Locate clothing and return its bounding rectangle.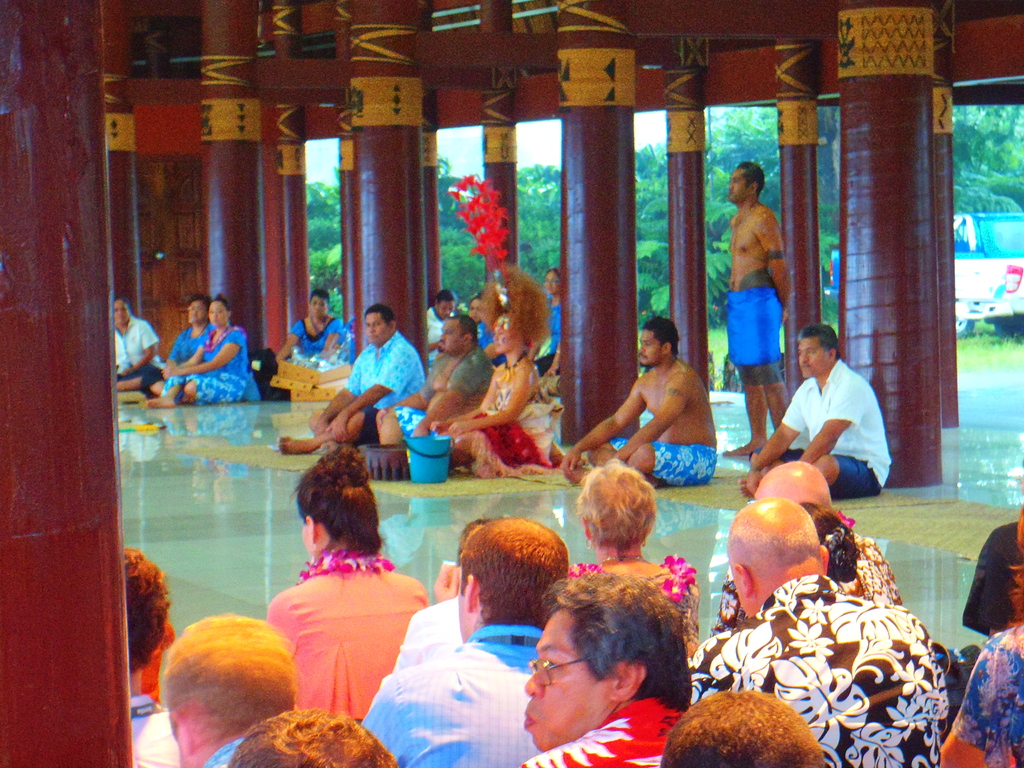
left=419, top=341, right=511, bottom=404.
